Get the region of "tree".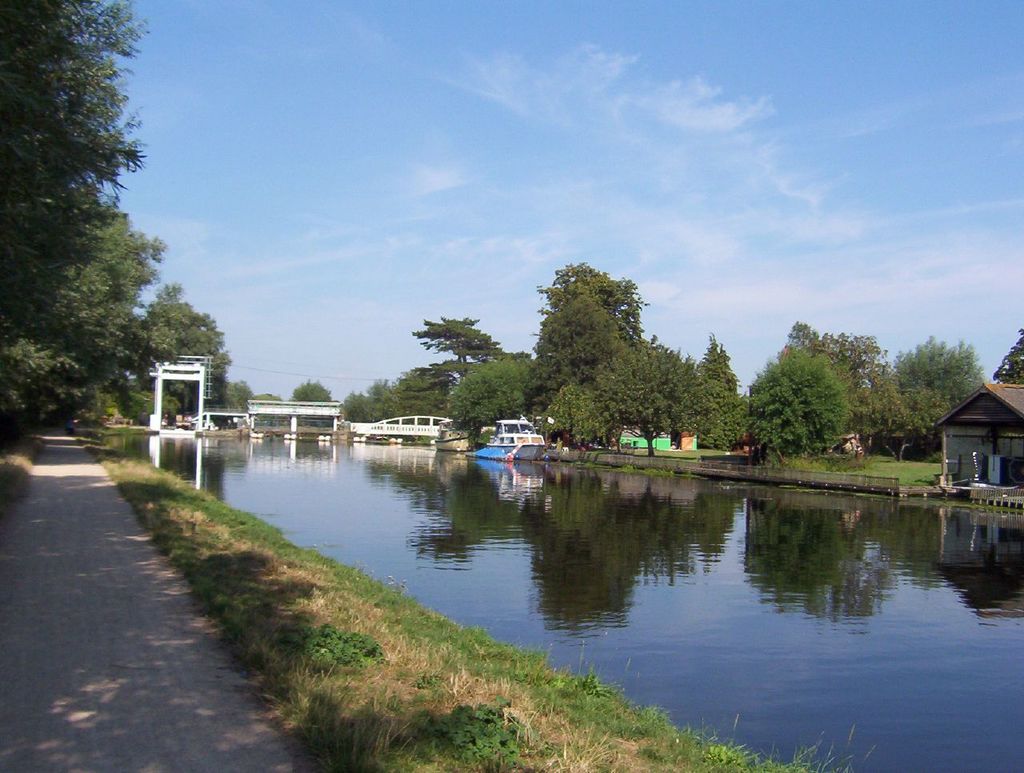
select_region(743, 332, 879, 476).
